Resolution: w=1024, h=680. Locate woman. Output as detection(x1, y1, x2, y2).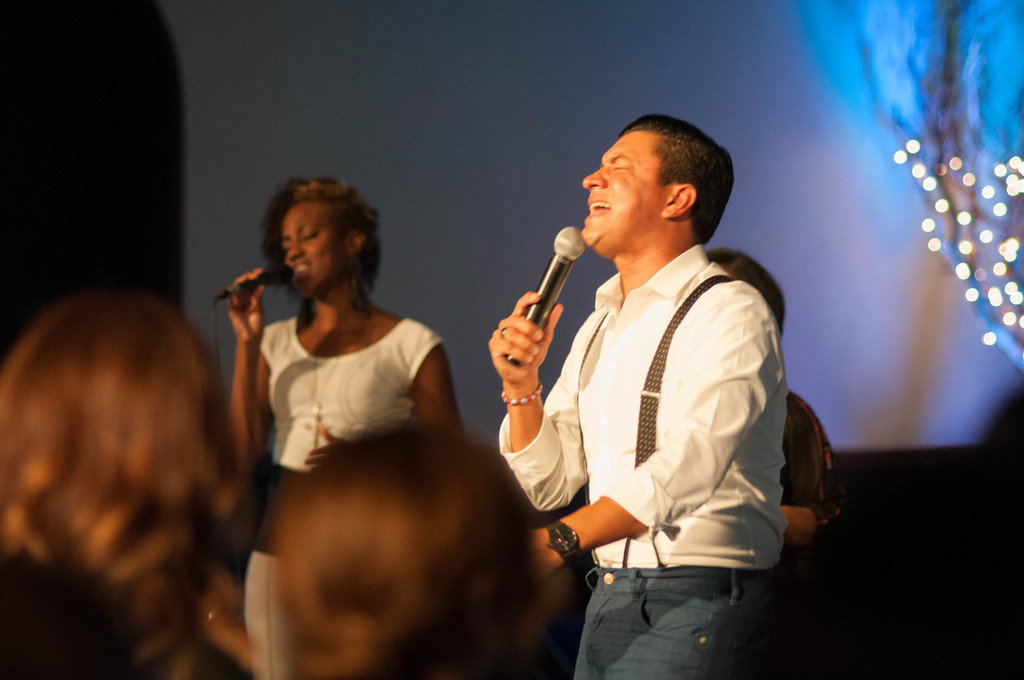
detection(202, 173, 484, 654).
